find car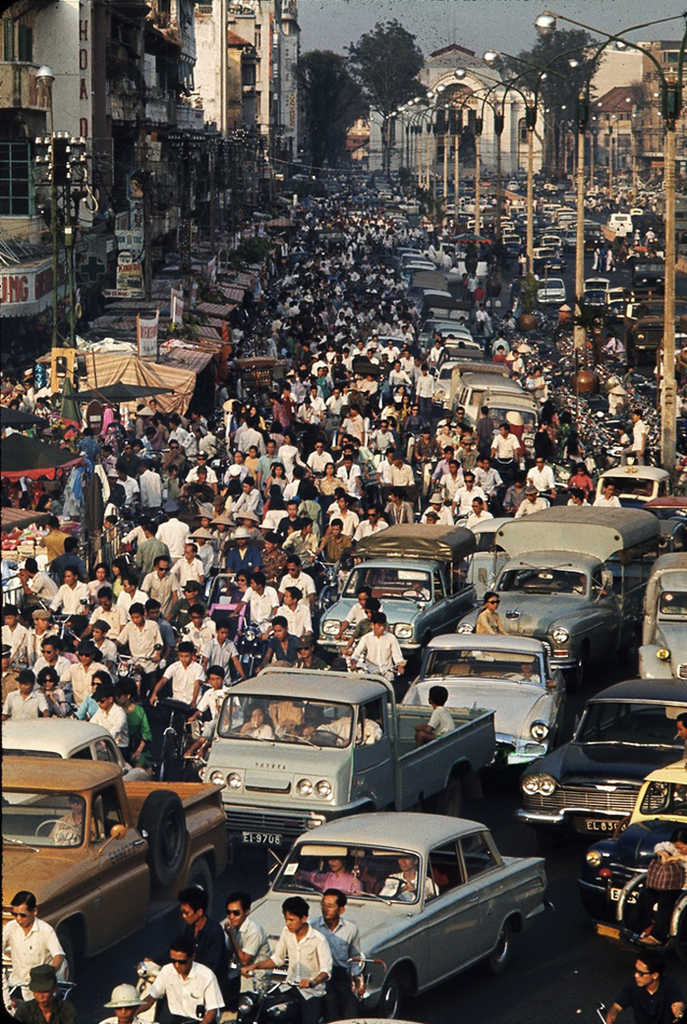
select_region(0, 714, 148, 782)
